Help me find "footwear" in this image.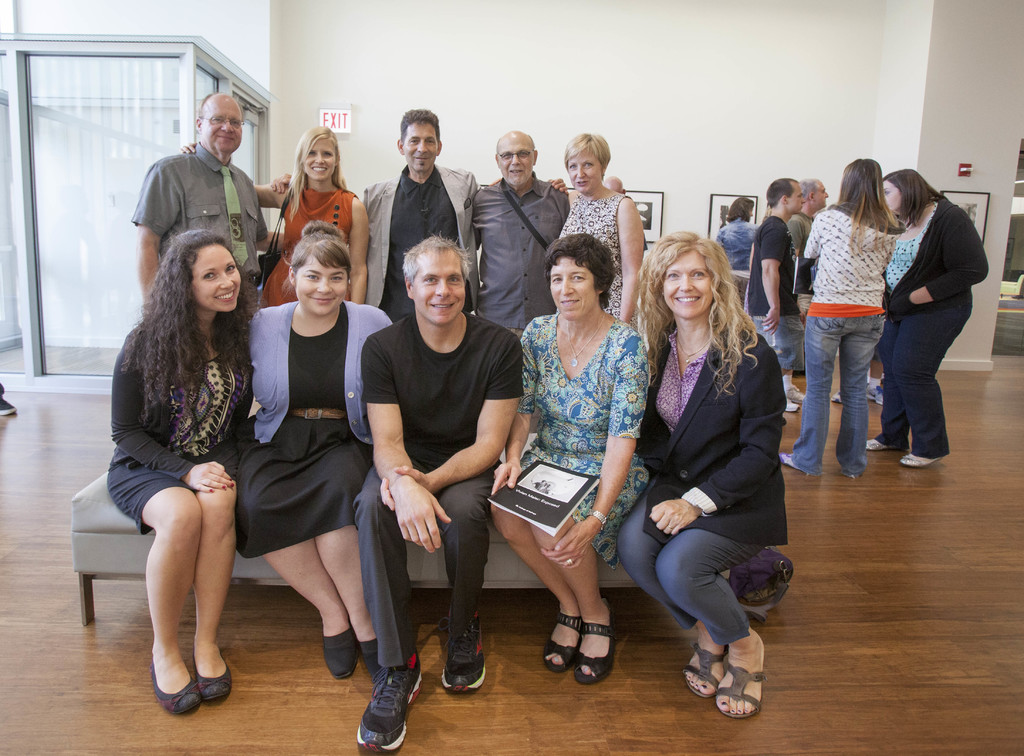
Found it: box(575, 602, 613, 687).
